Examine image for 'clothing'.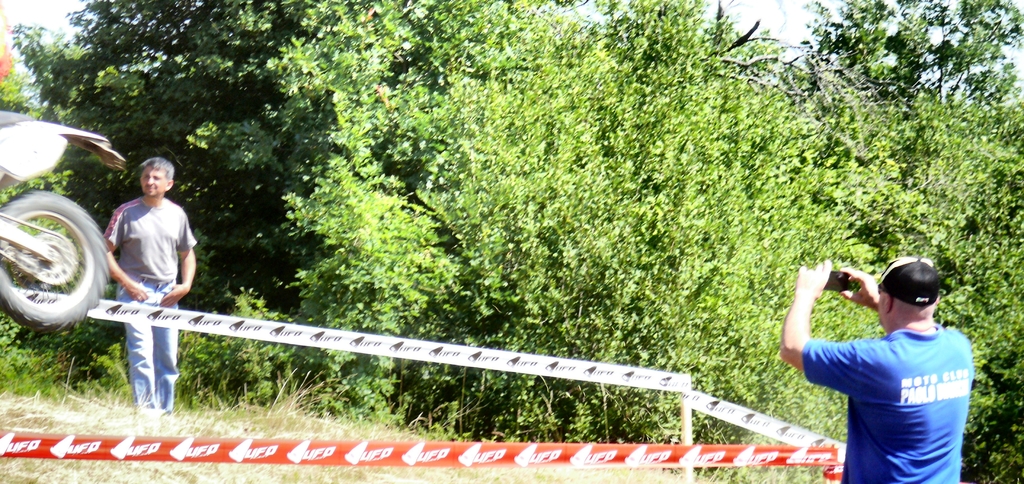
Examination result: box=[804, 326, 973, 483].
